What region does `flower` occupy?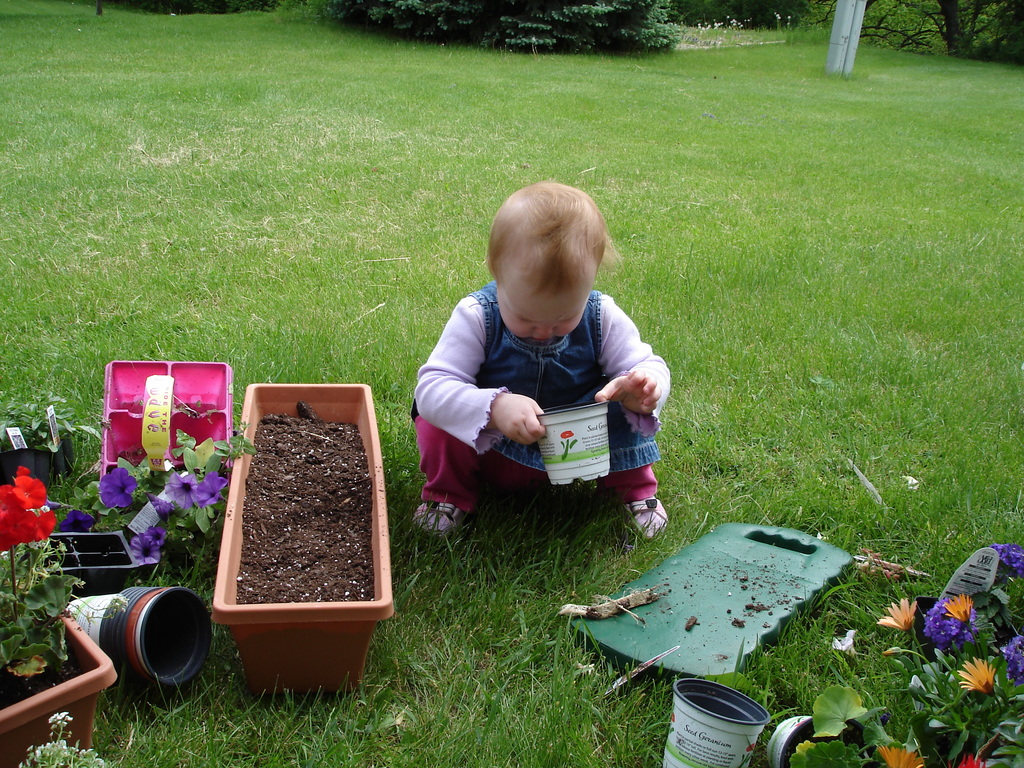
876/604/919/631.
